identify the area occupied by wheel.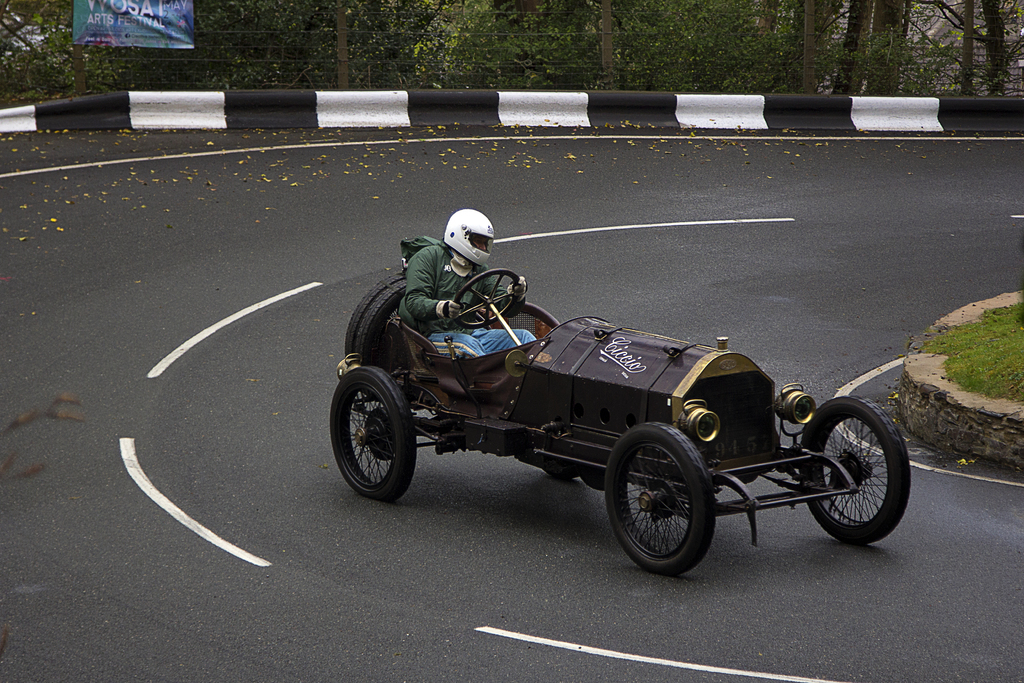
Area: [x1=344, y1=274, x2=404, y2=361].
